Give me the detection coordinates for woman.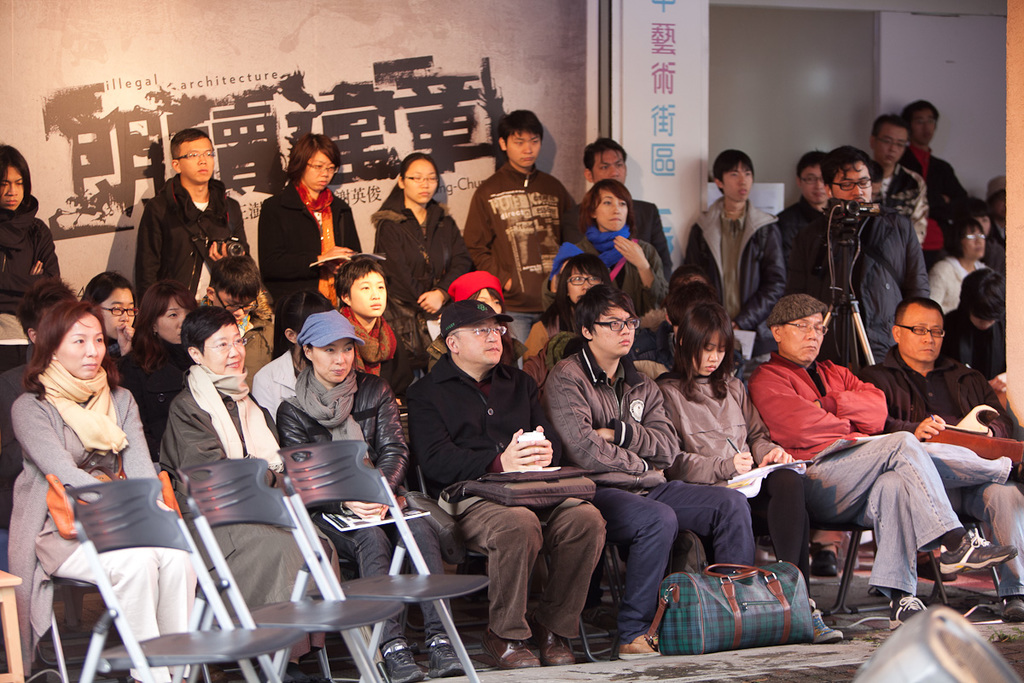
select_region(78, 266, 144, 382).
